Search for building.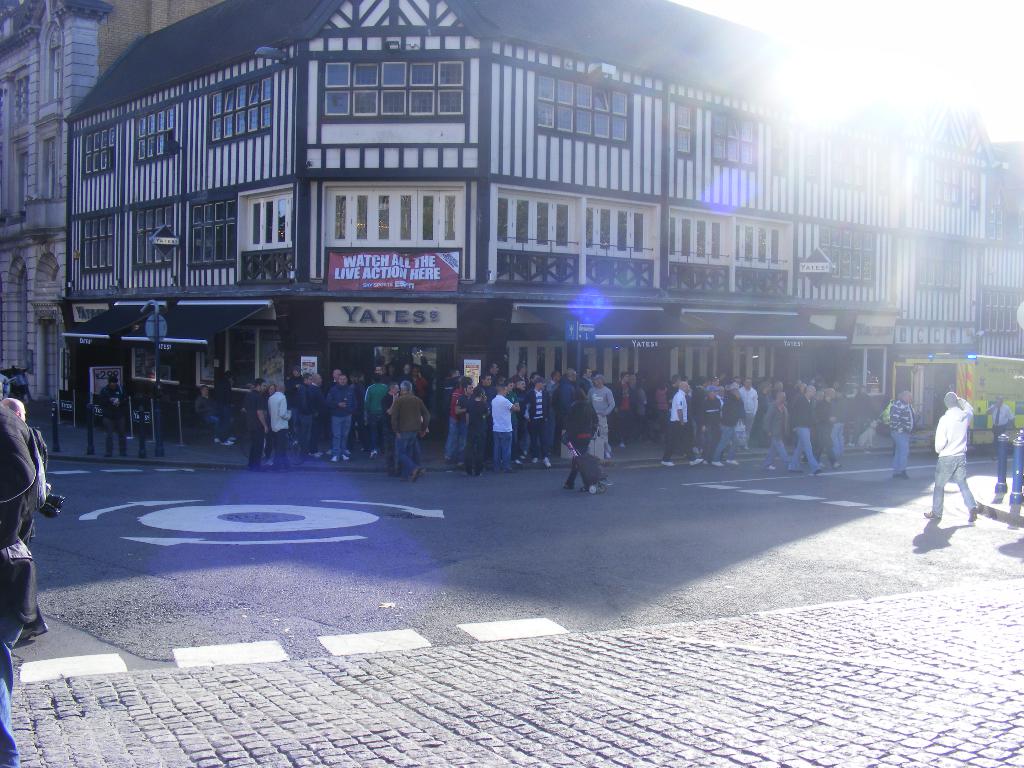
Found at select_region(0, 0, 223, 399).
